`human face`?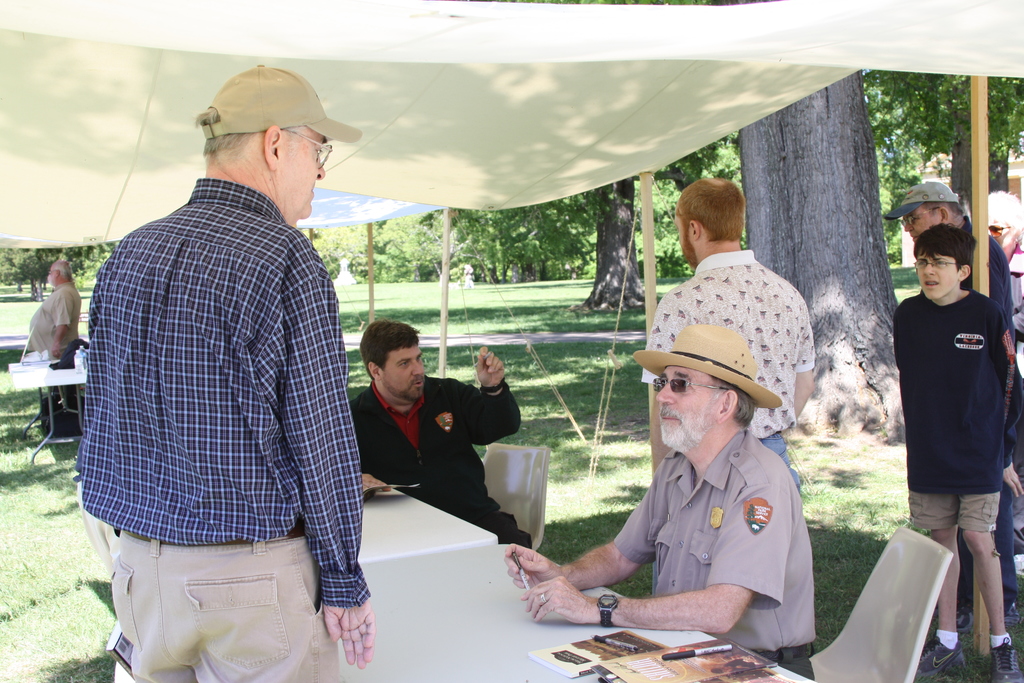
671 211 689 267
